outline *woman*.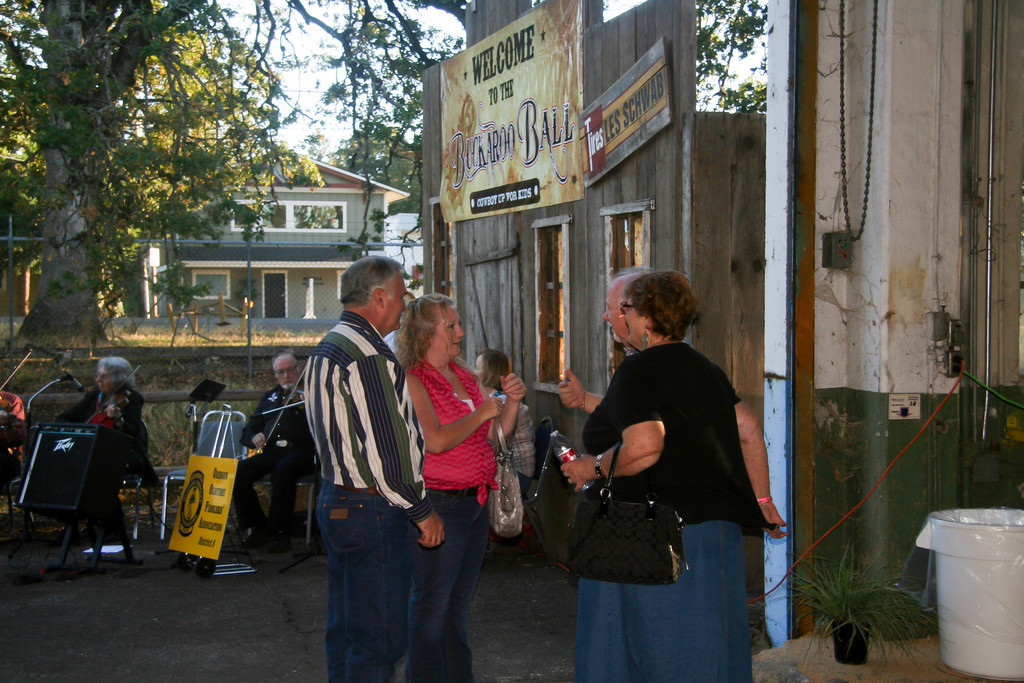
Outline: l=394, t=294, r=528, b=682.
